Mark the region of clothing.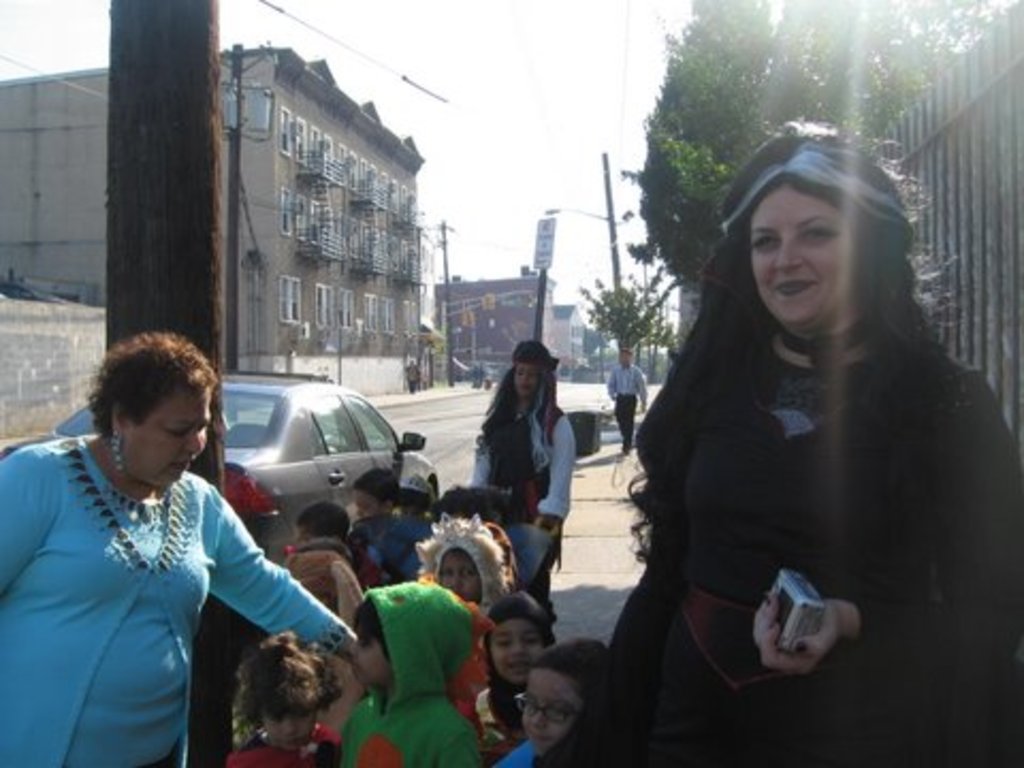
Region: [333, 580, 491, 766].
